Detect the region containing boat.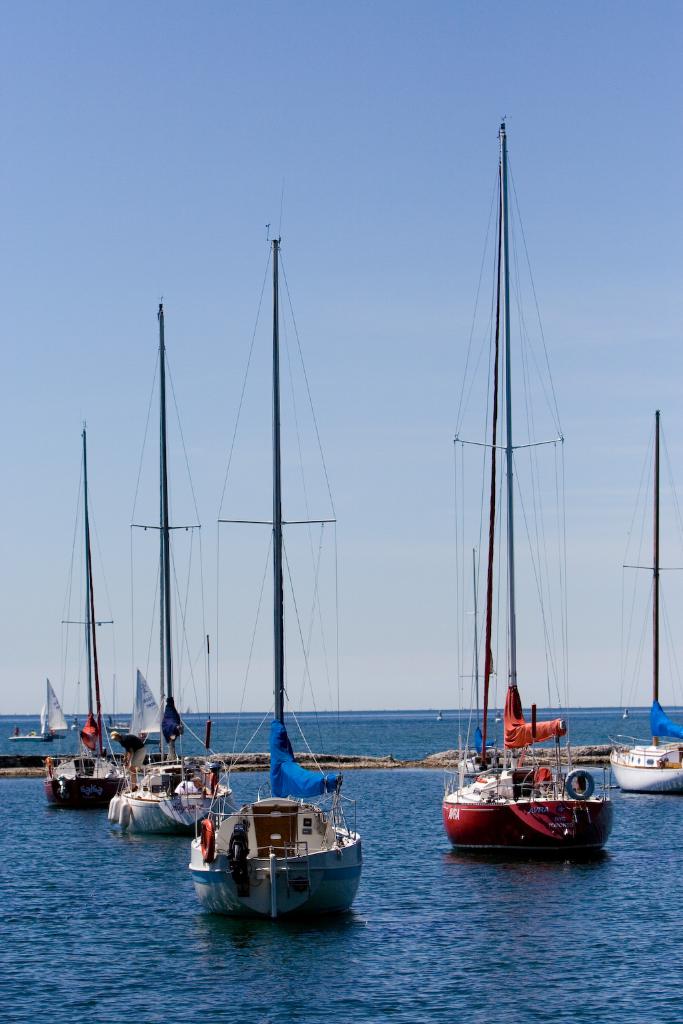
[x1=415, y1=121, x2=606, y2=927].
